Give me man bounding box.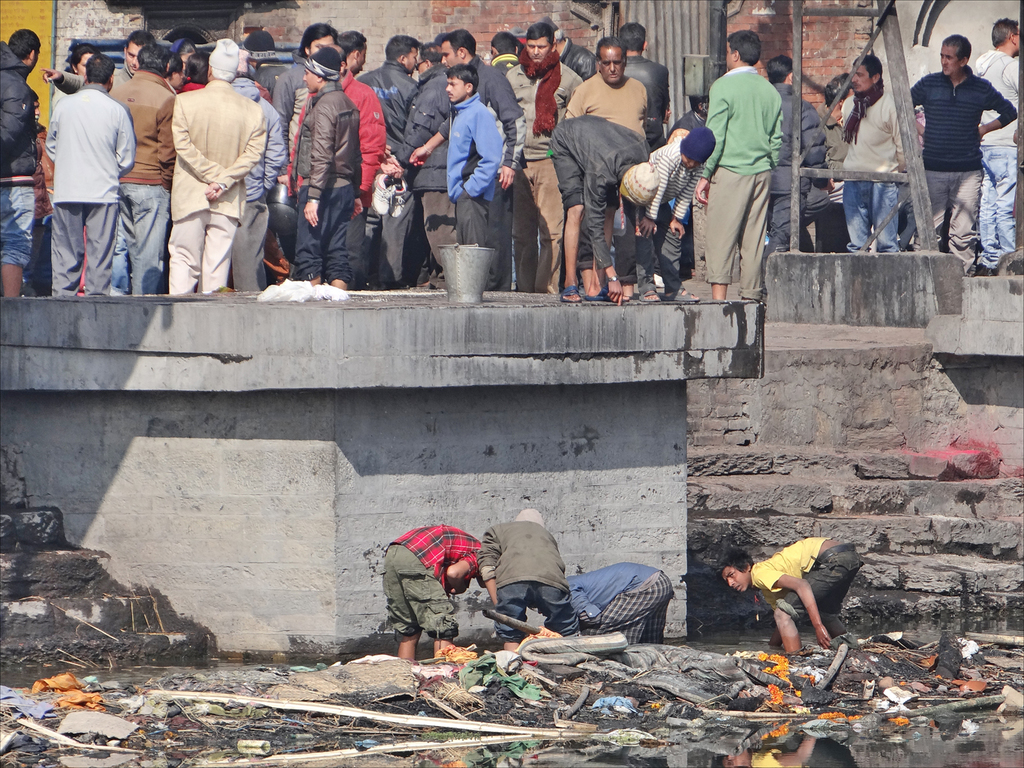
left=380, top=524, right=485, bottom=666.
